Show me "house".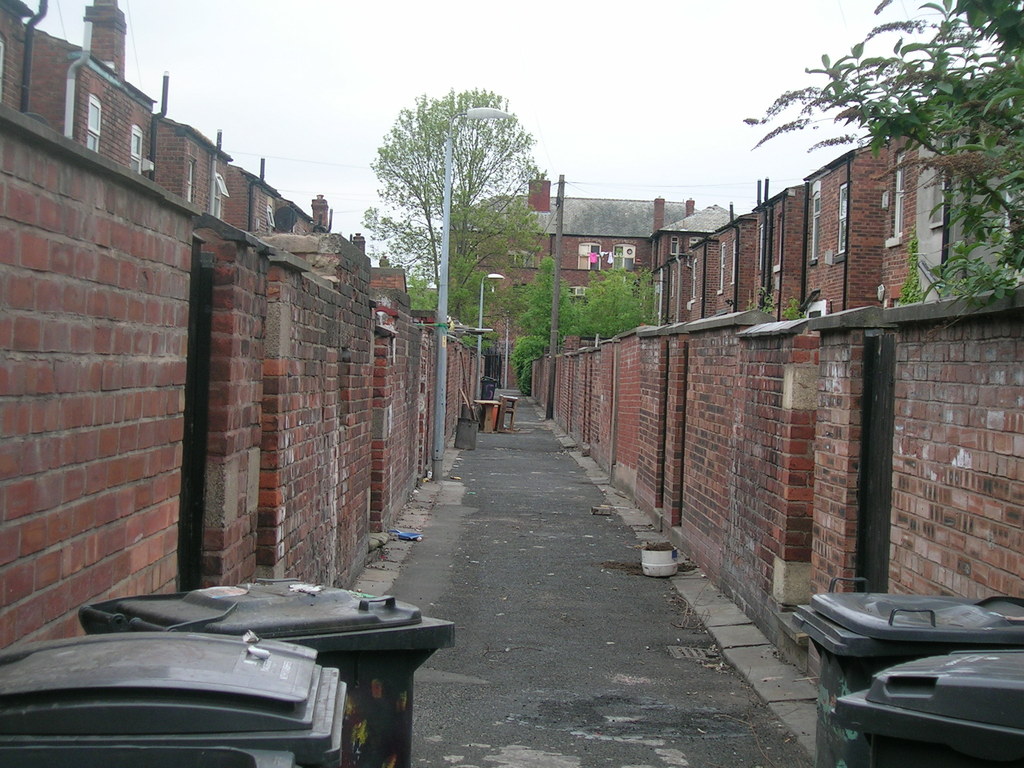
"house" is here: [711,211,755,314].
